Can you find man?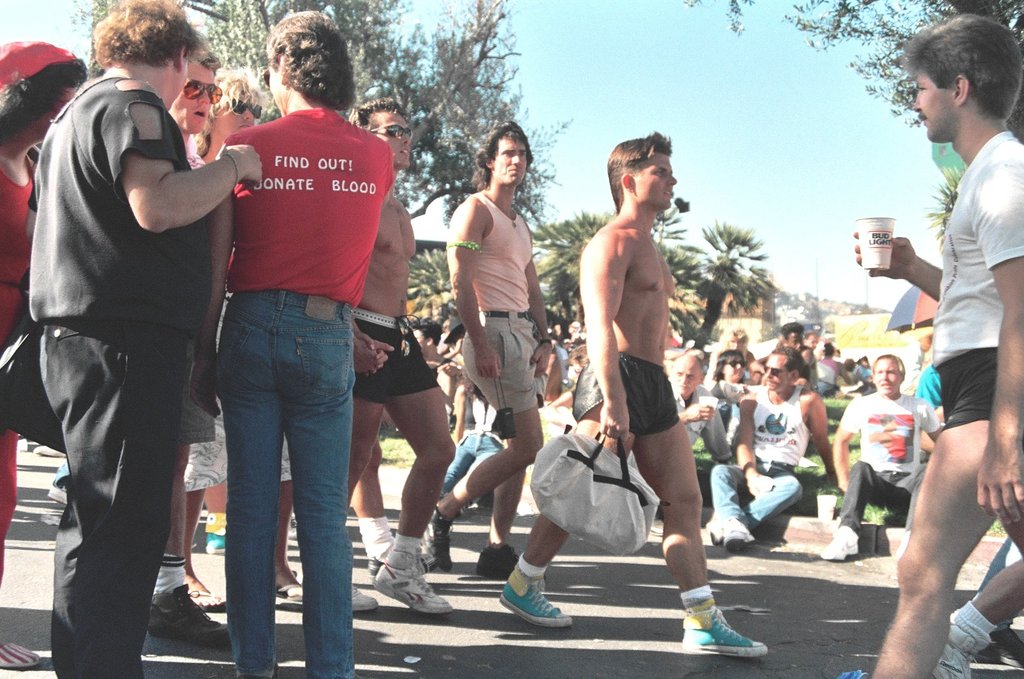
Yes, bounding box: select_region(499, 130, 760, 653).
